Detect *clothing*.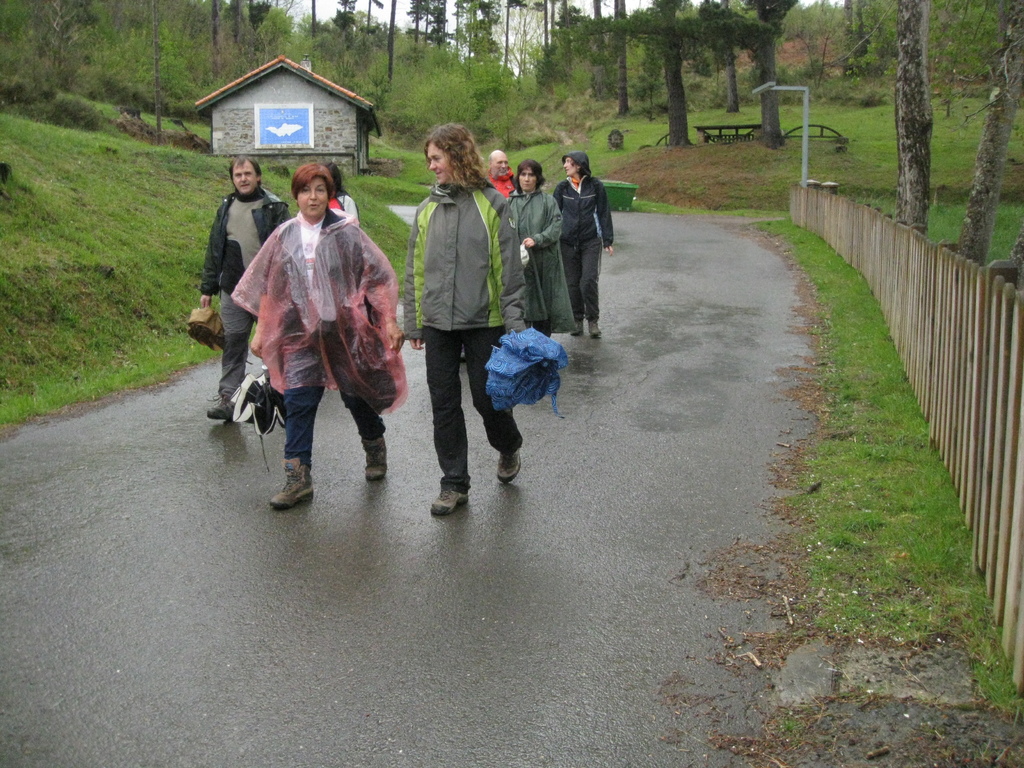
Detected at pyautogui.locateOnScreen(552, 167, 619, 331).
